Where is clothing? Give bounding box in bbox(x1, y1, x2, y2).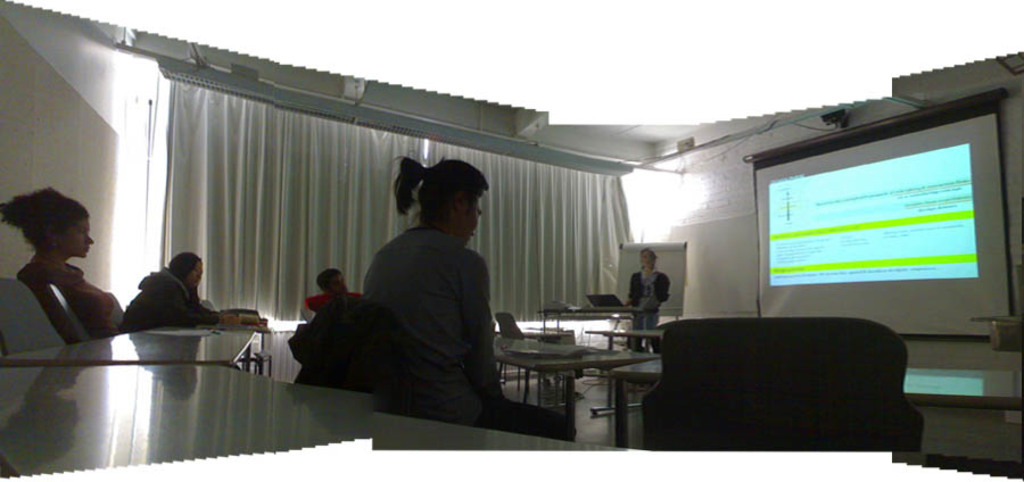
bbox(362, 224, 576, 435).
